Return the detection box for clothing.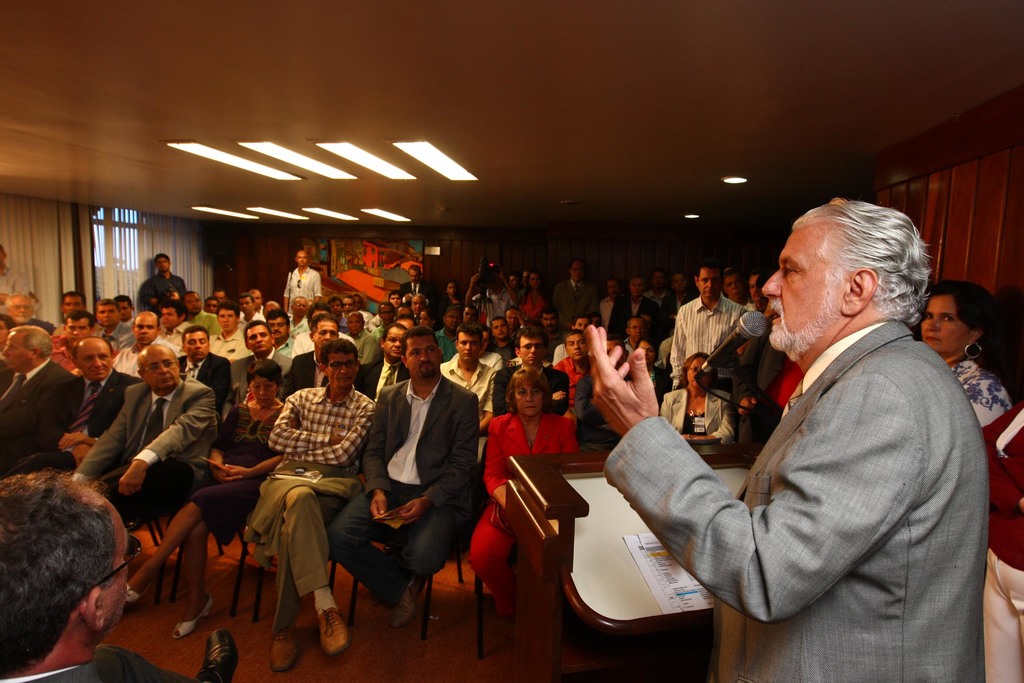
(225,346,294,401).
